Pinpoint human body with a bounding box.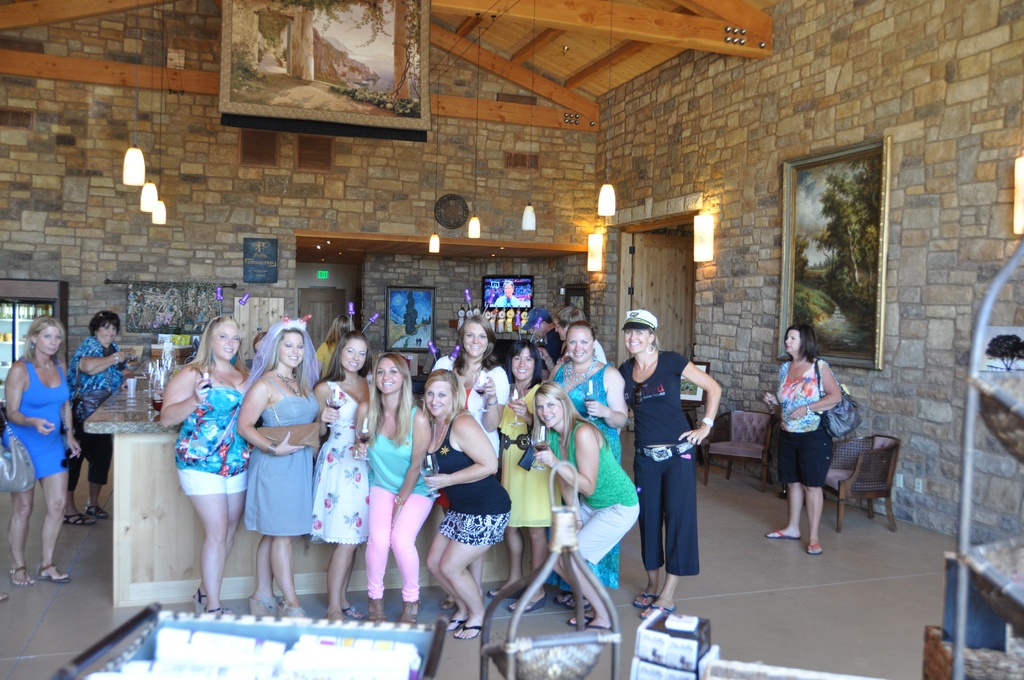
<region>550, 353, 634, 607</region>.
